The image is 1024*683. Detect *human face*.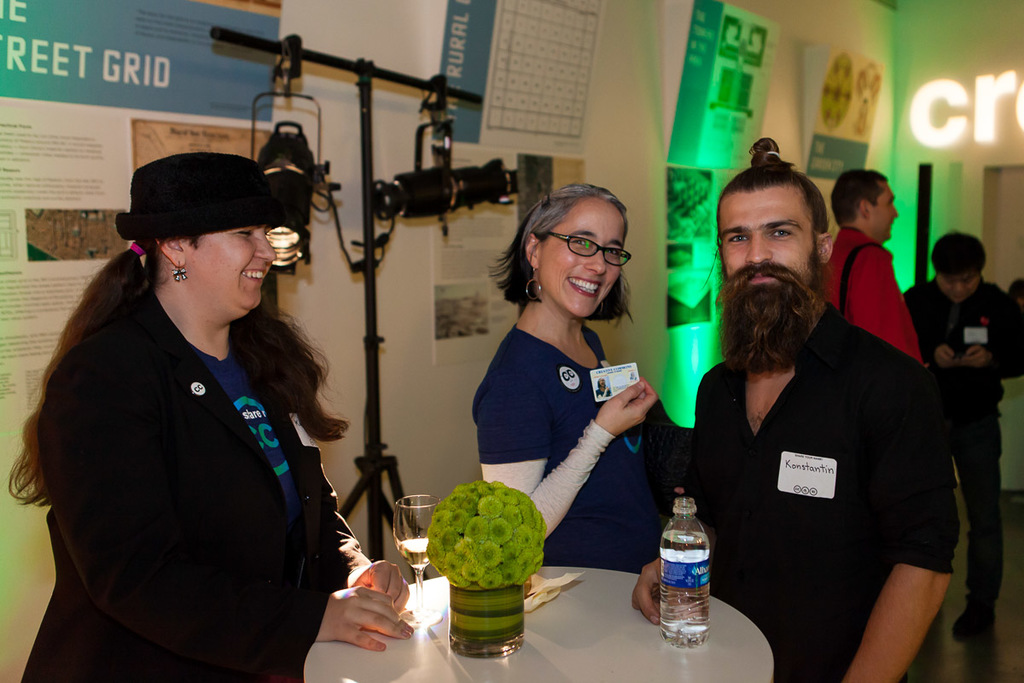
Detection: [x1=186, y1=225, x2=282, y2=308].
